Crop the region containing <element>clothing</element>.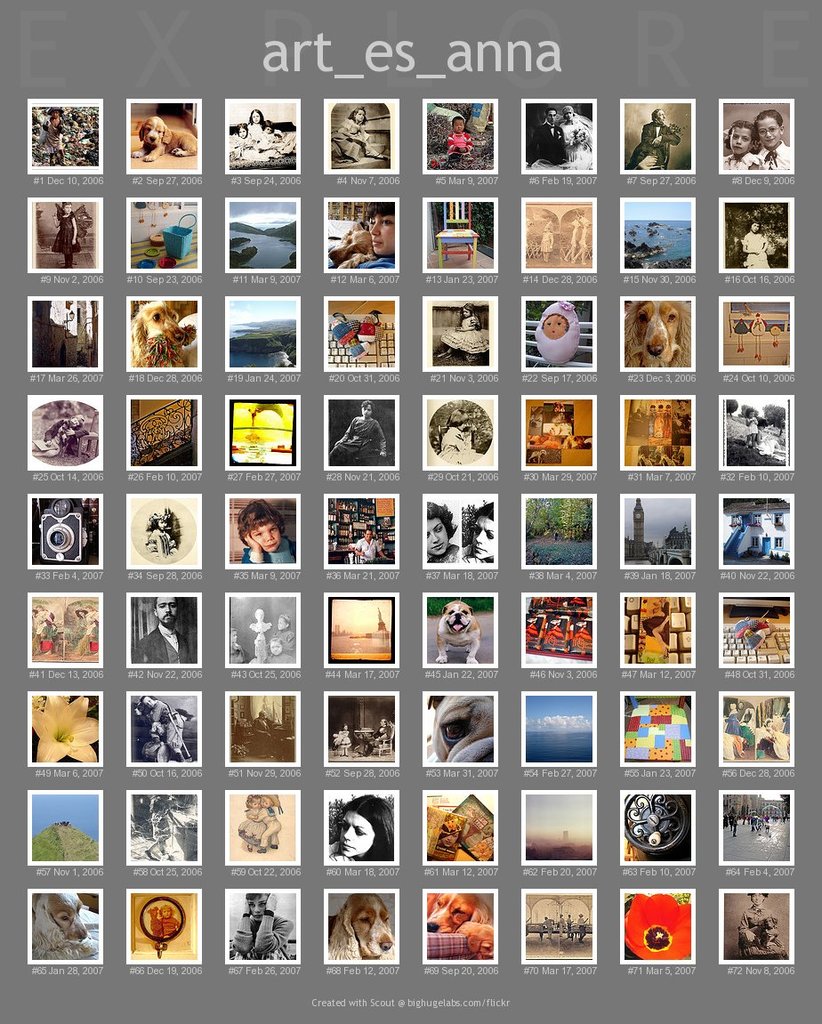
Crop region: bbox(725, 149, 762, 167).
